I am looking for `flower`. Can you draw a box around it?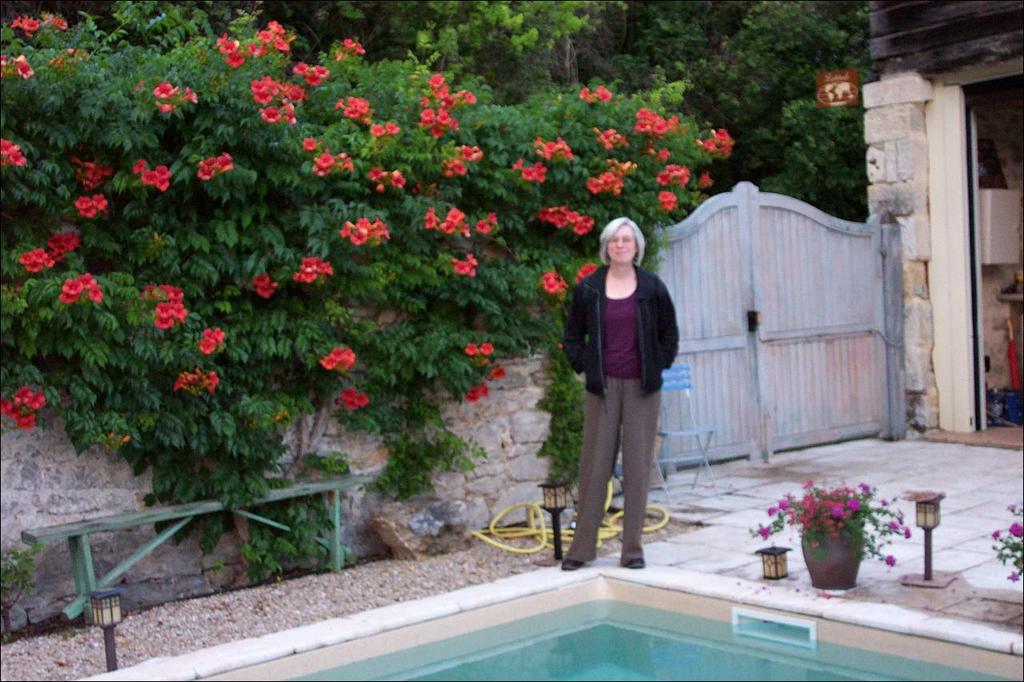
Sure, the bounding box is 215 35 228 48.
